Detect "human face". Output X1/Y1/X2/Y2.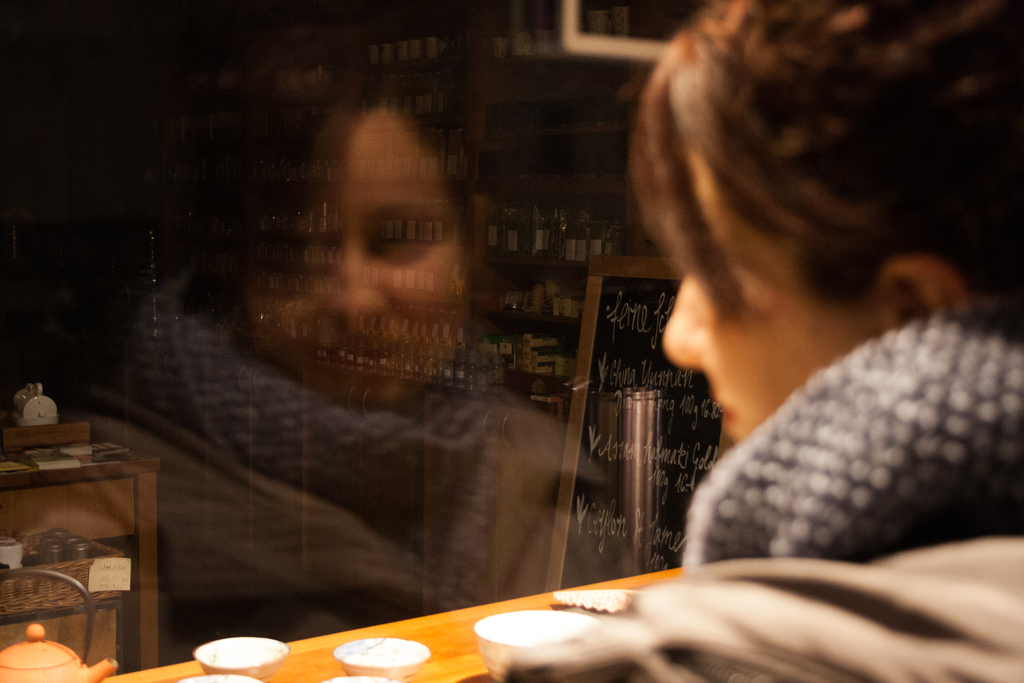
250/122/472/408.
